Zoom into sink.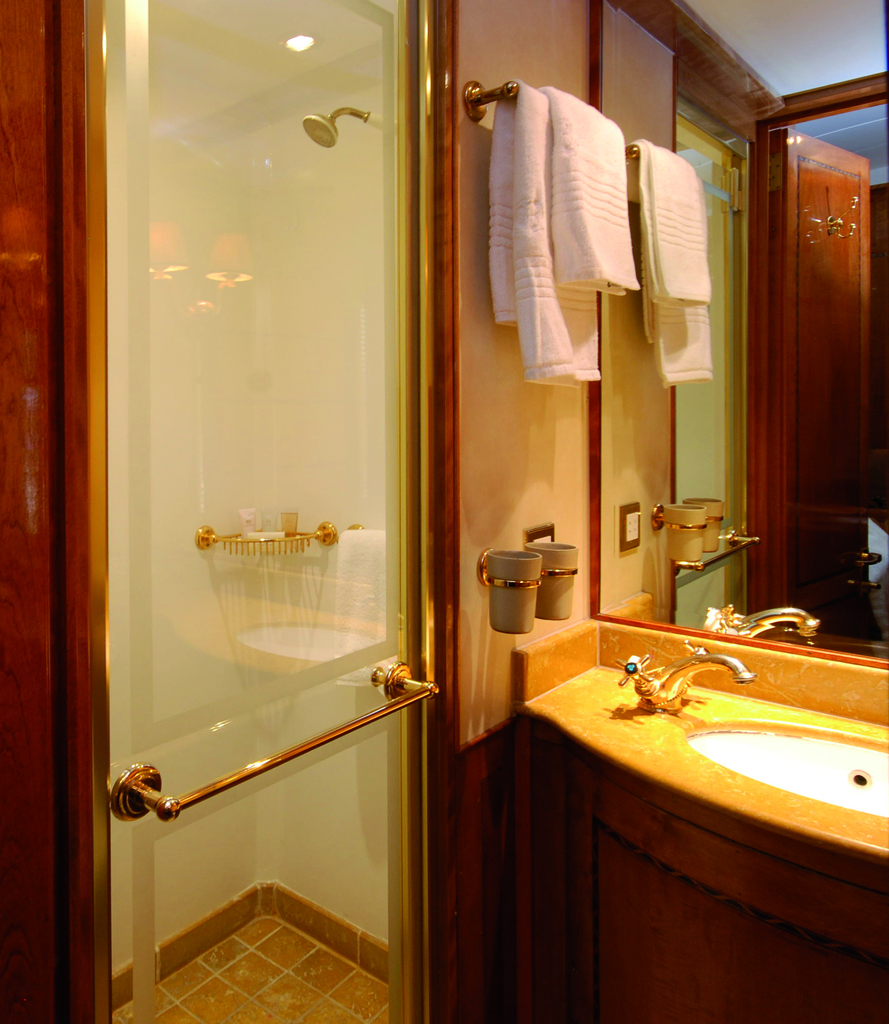
Zoom target: pyautogui.locateOnScreen(622, 630, 888, 824).
